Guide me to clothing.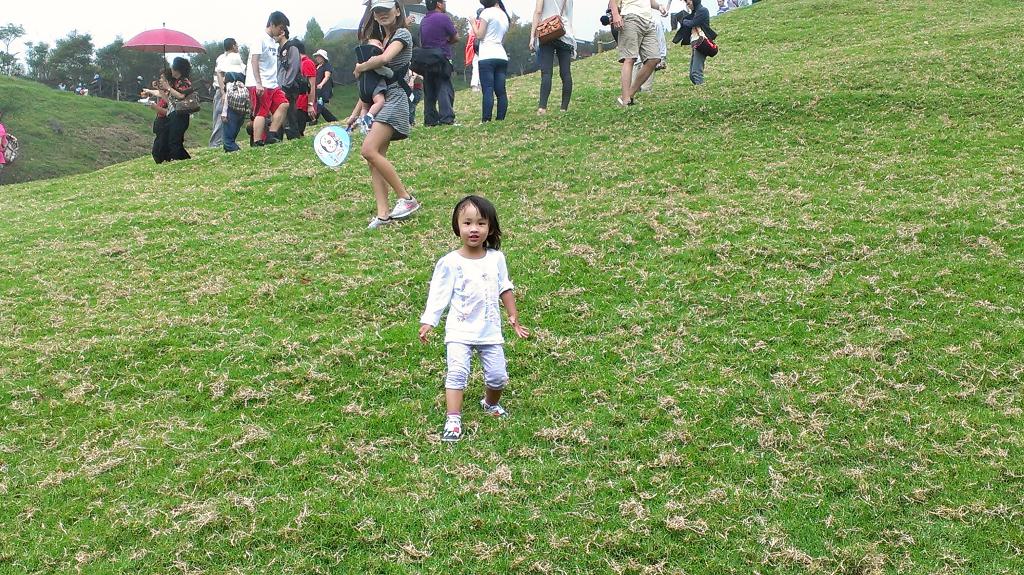
Guidance: (left=619, top=0, right=665, bottom=63).
